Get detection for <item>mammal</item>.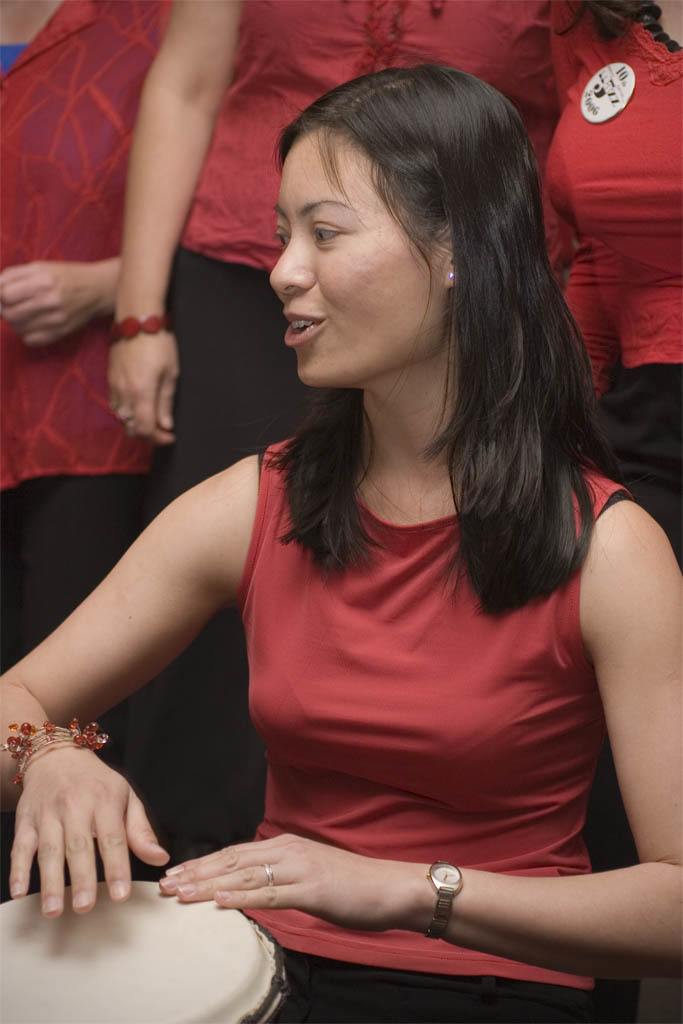
Detection: <box>0,0,173,904</box>.
